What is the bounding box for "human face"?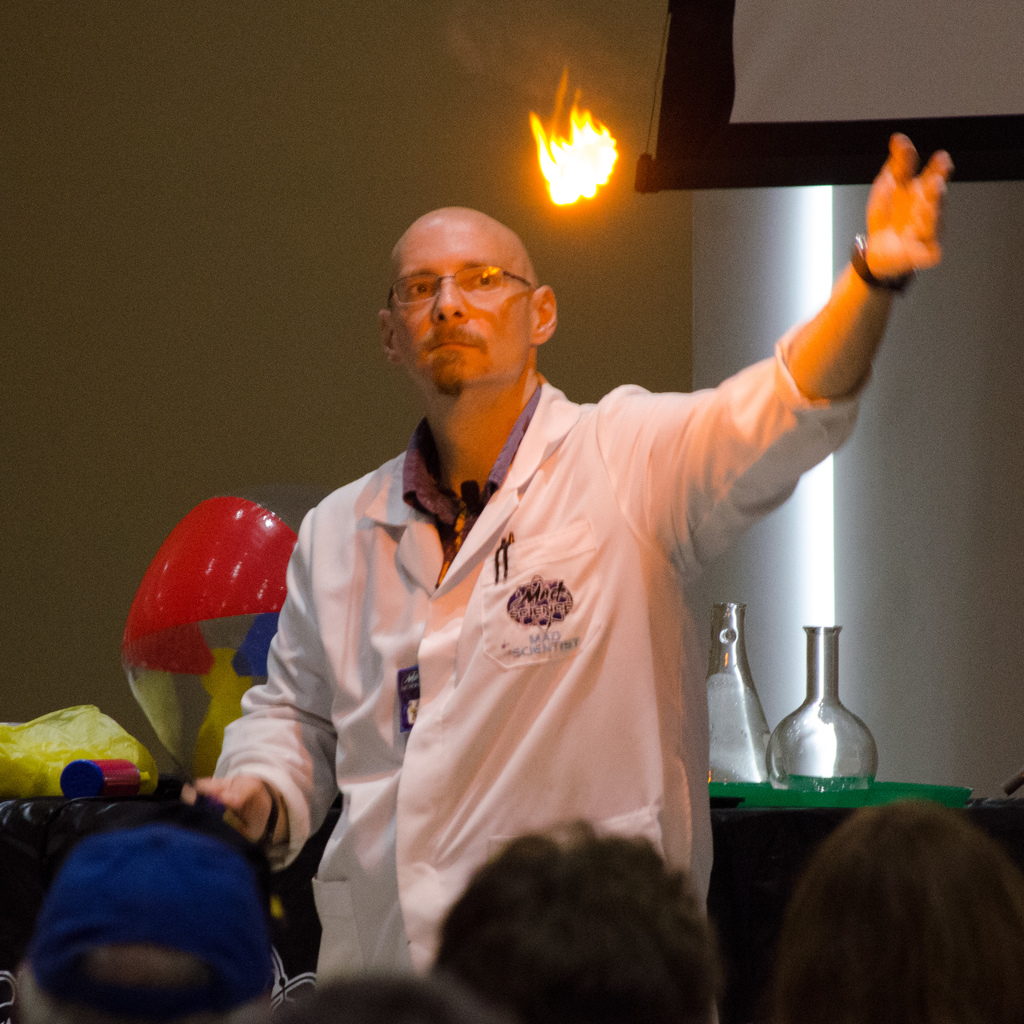
[x1=383, y1=234, x2=529, y2=388].
